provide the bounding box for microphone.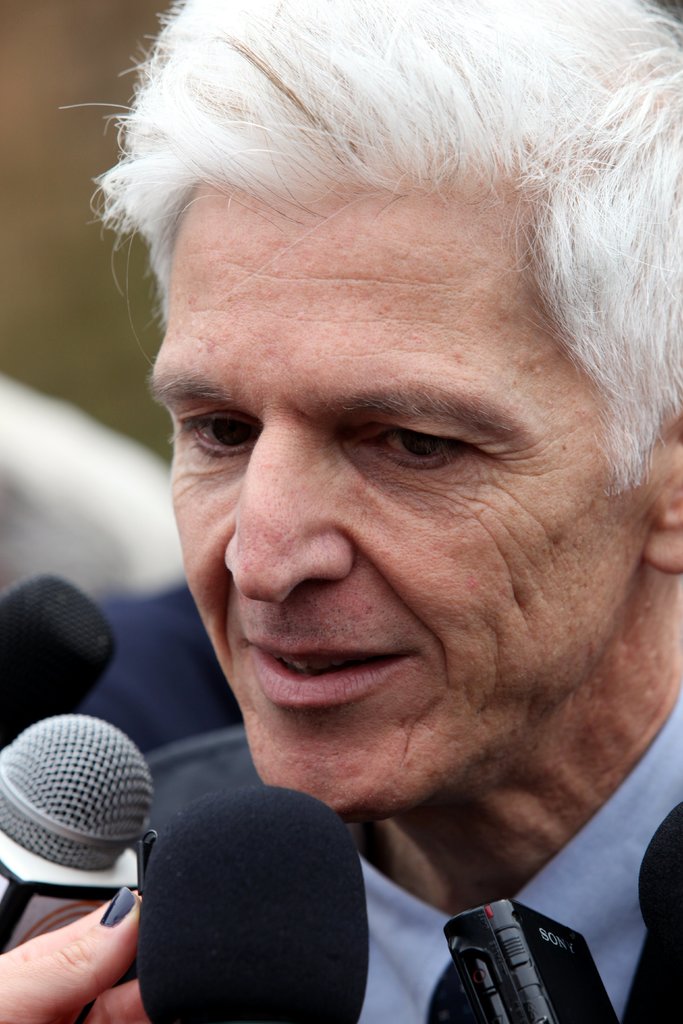
<box>0,710,152,950</box>.
